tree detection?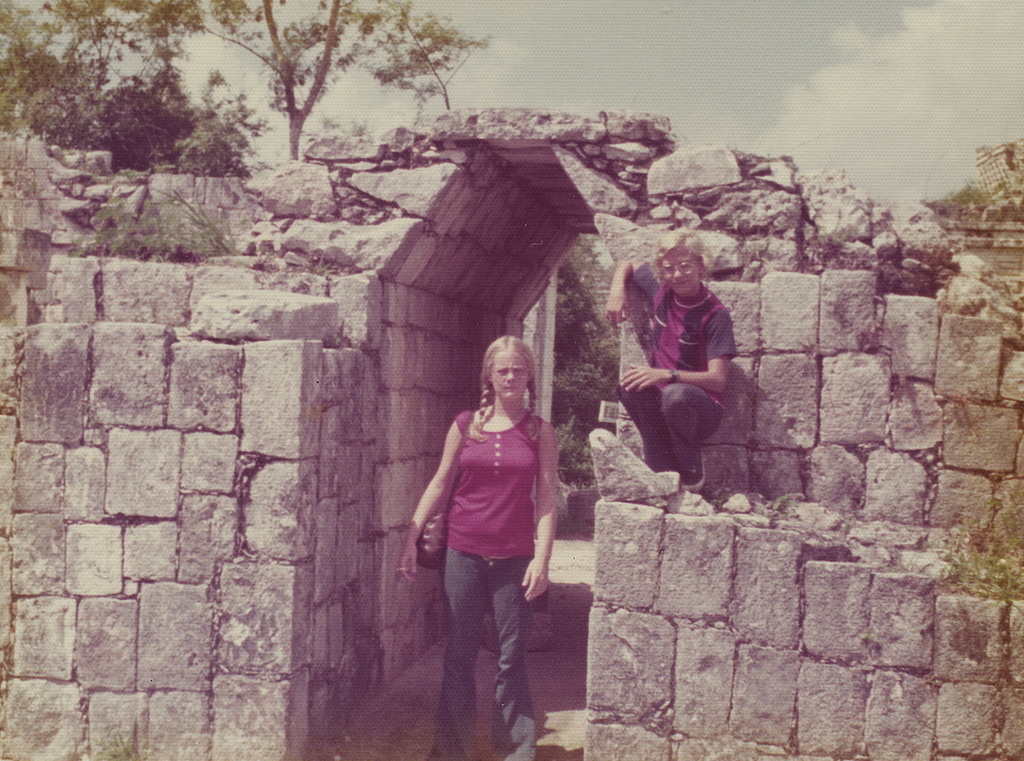
crop(0, 0, 67, 129)
